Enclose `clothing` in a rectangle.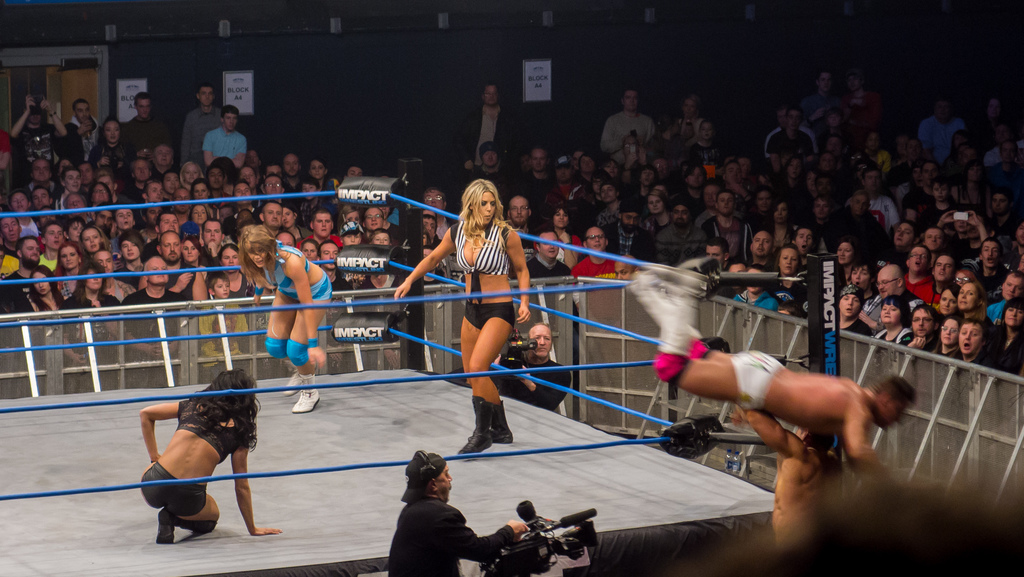
l=382, t=457, r=496, b=565.
